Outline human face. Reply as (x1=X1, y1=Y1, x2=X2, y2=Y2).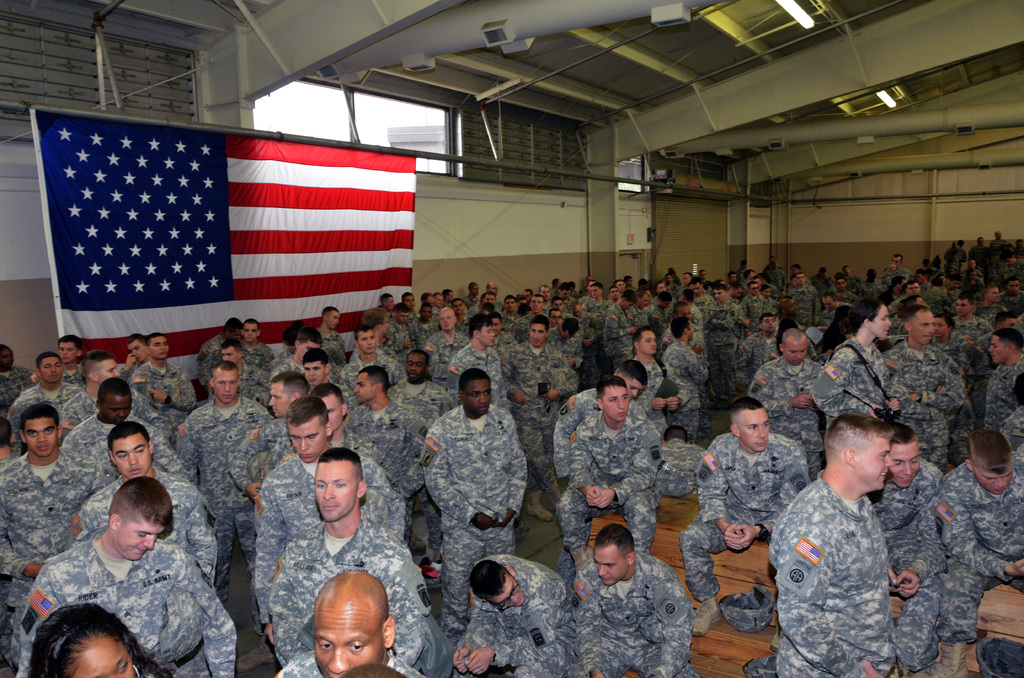
(x1=323, y1=397, x2=342, y2=431).
